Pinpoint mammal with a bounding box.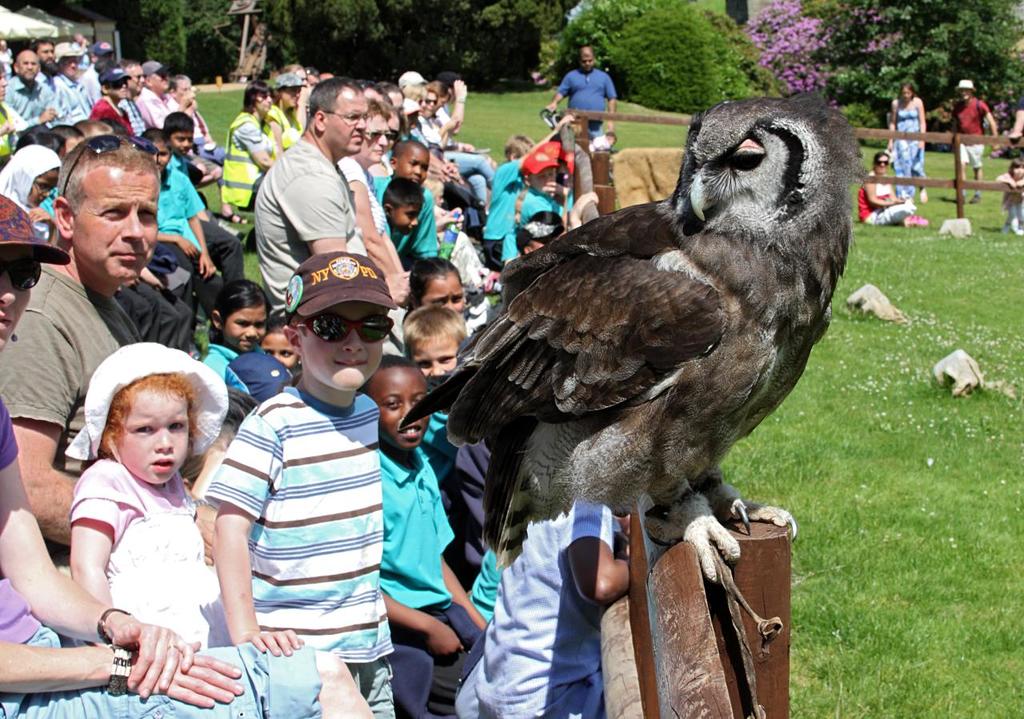
194, 278, 292, 406.
